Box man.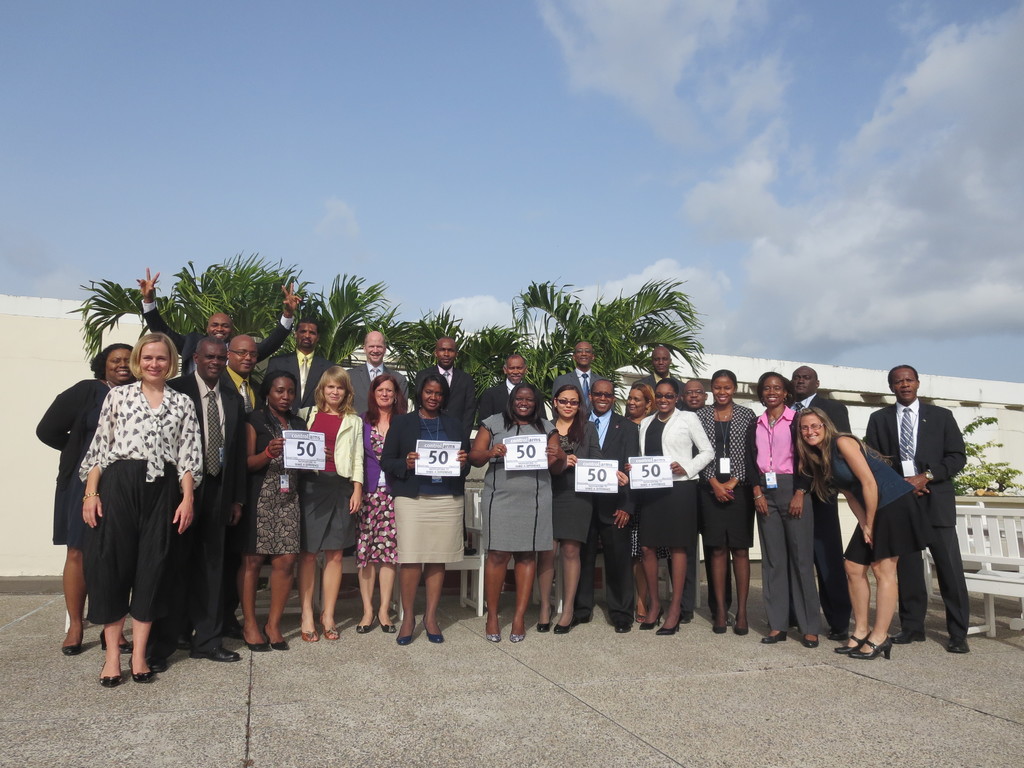
<box>144,266,307,373</box>.
